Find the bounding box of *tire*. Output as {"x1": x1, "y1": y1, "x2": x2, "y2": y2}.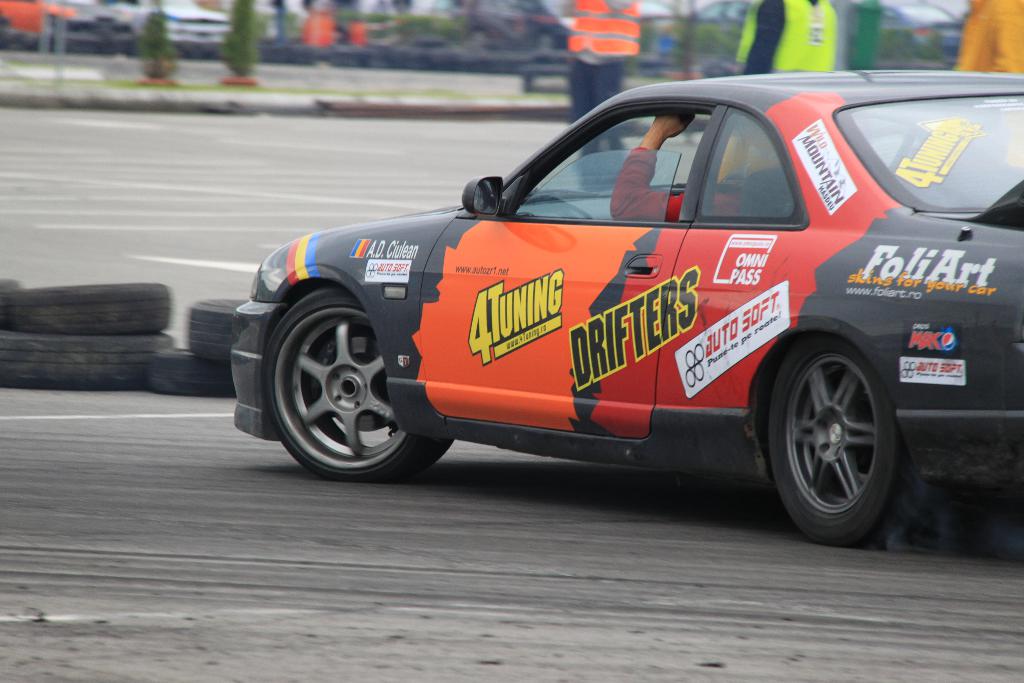
{"x1": 181, "y1": 293, "x2": 249, "y2": 363}.
